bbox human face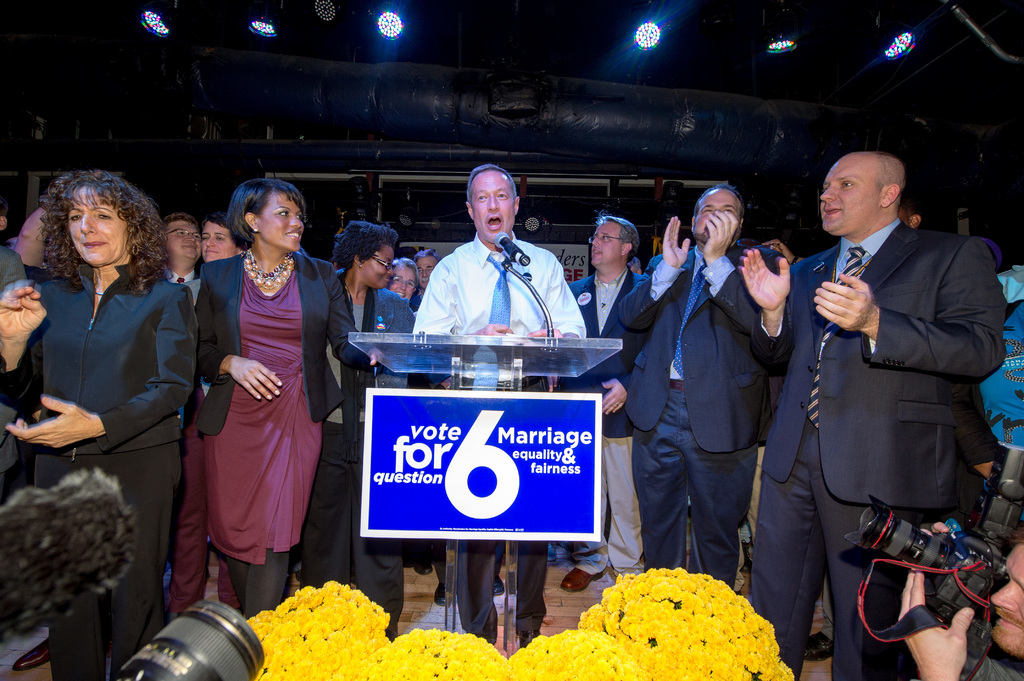
<region>415, 259, 435, 283</region>
